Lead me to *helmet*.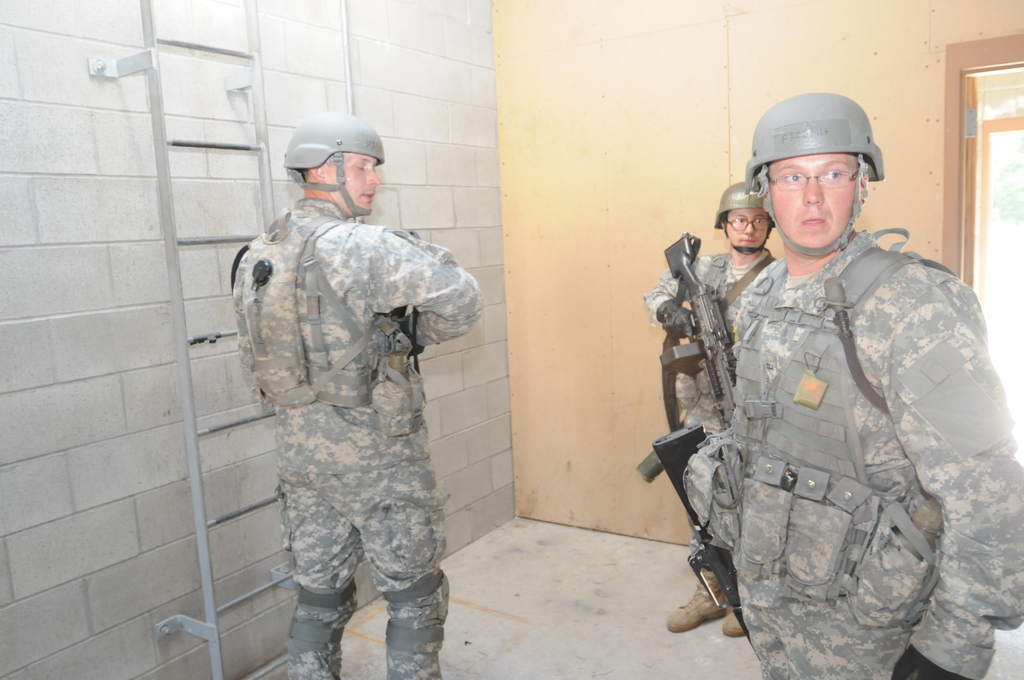
Lead to <region>275, 109, 394, 220</region>.
